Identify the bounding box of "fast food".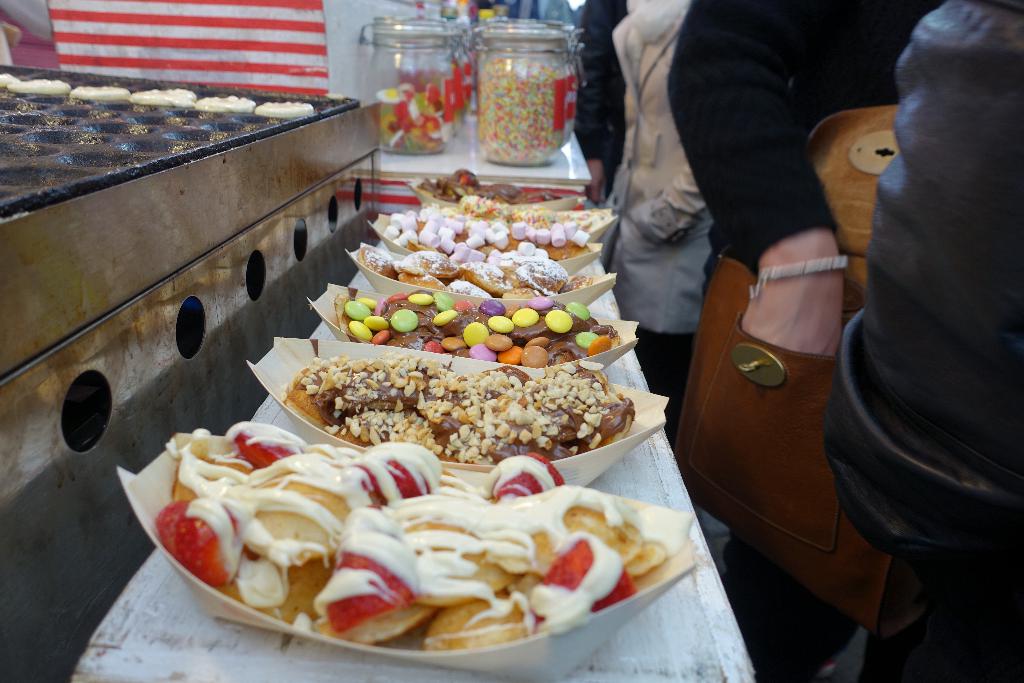
locate(468, 322, 489, 350).
